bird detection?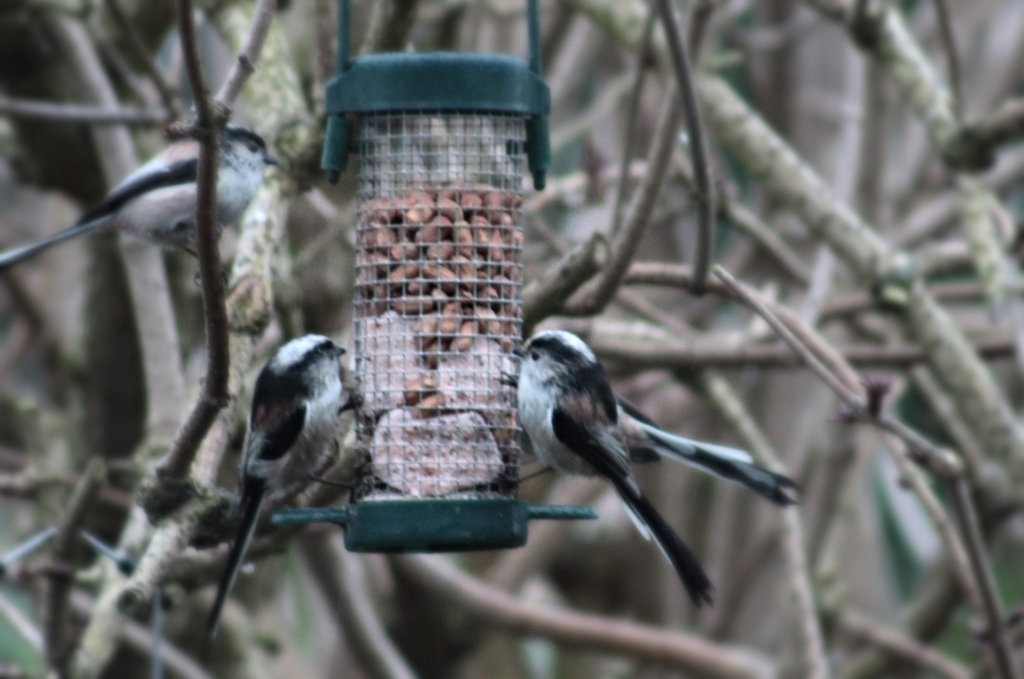
x1=488, y1=333, x2=788, y2=577
